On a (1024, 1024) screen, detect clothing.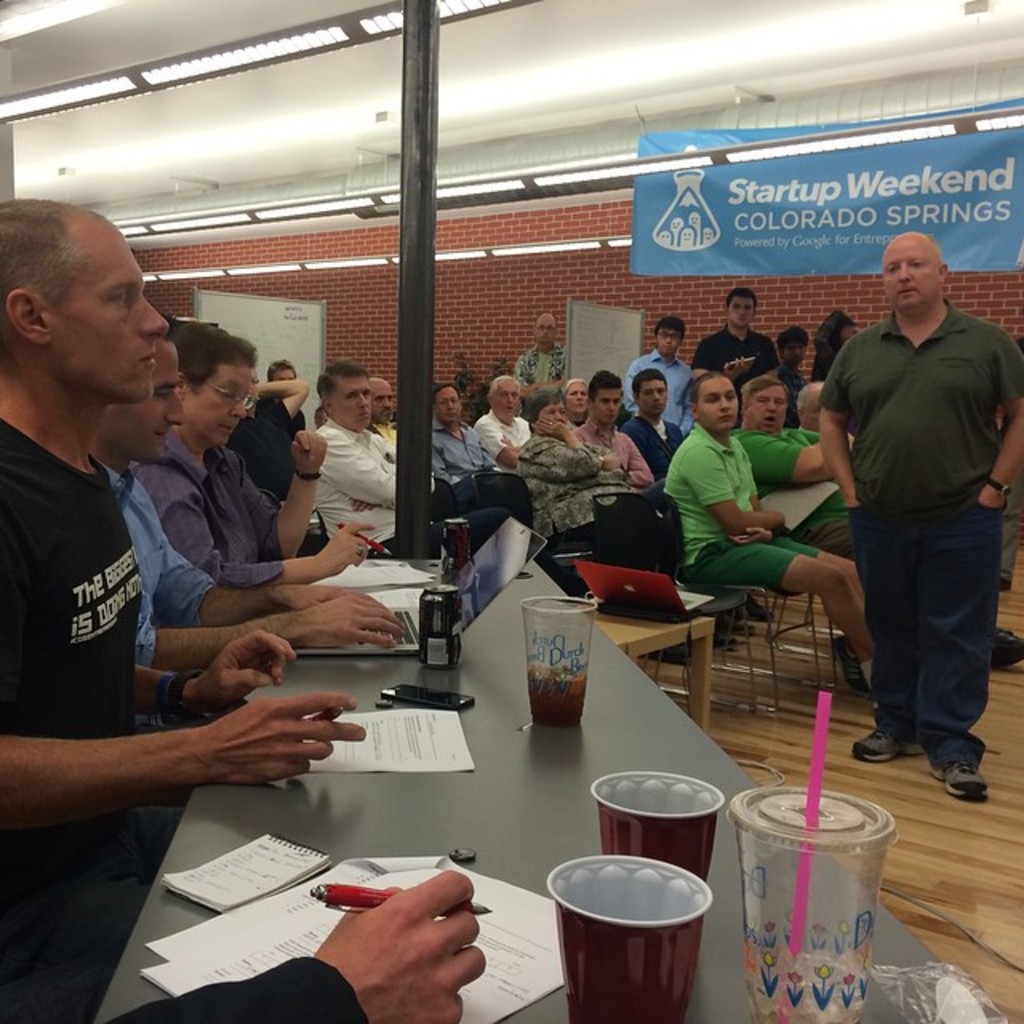
{"left": 483, "top": 405, "right": 526, "bottom": 448}.
